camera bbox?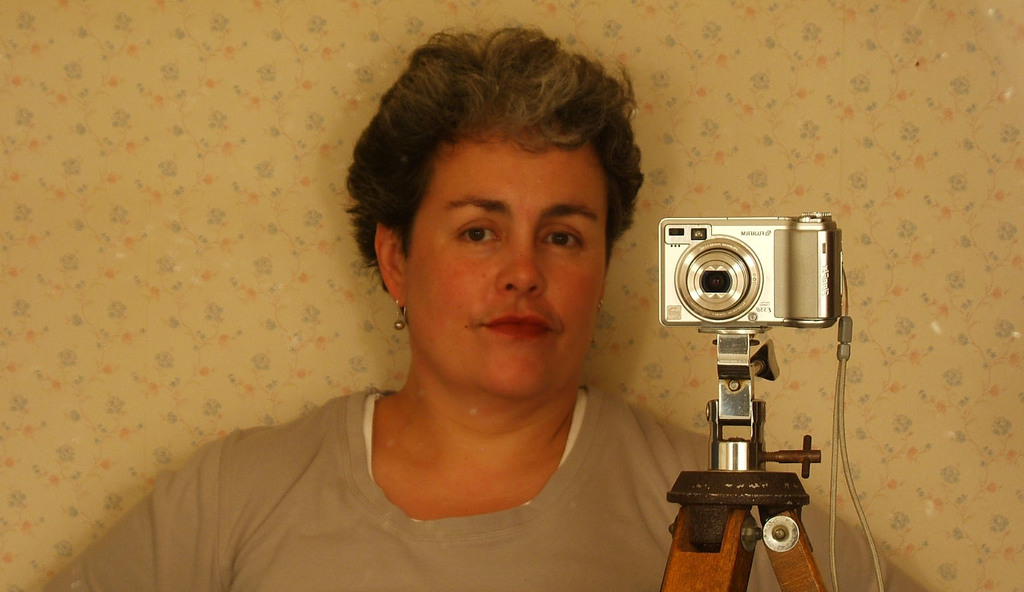
[630,221,866,558]
